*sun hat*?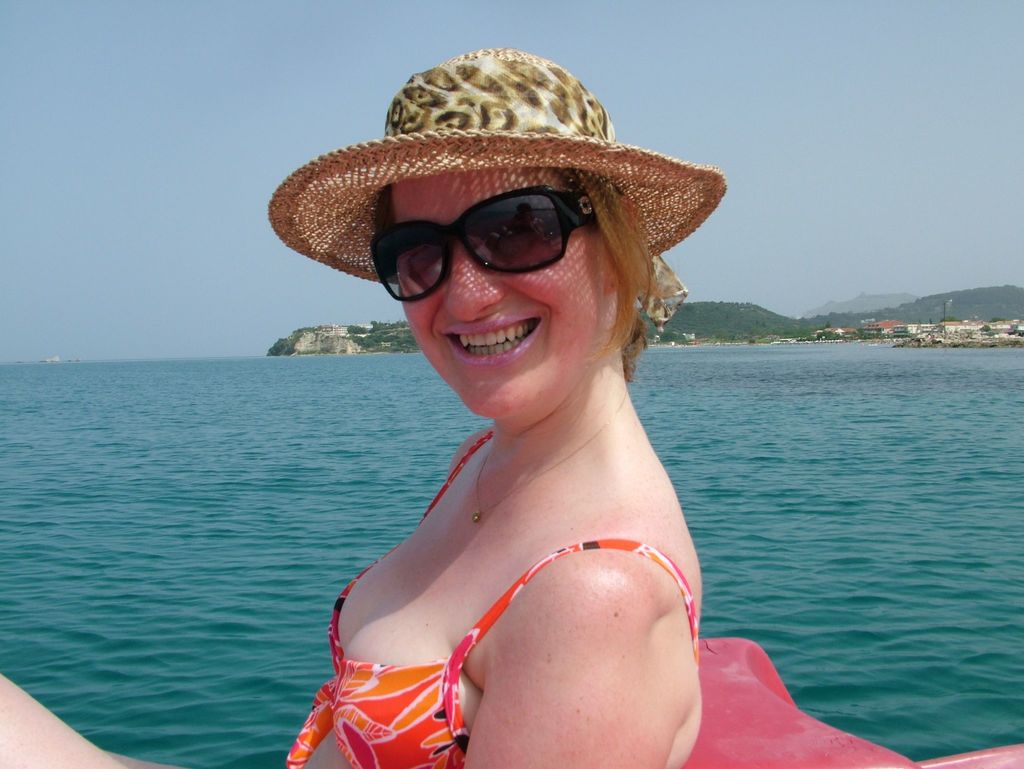
<region>259, 49, 729, 358</region>
